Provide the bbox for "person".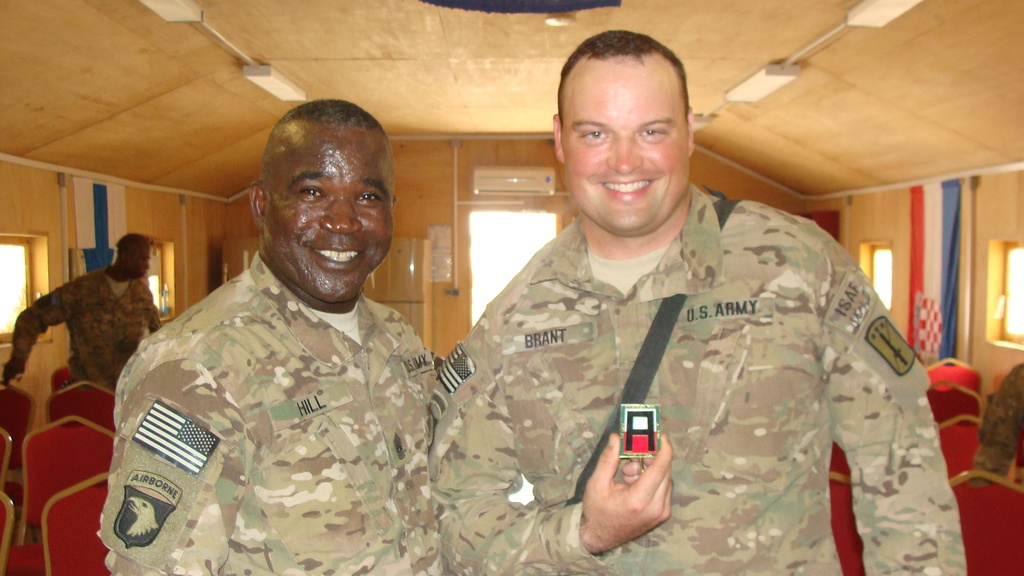
(1, 233, 161, 390).
